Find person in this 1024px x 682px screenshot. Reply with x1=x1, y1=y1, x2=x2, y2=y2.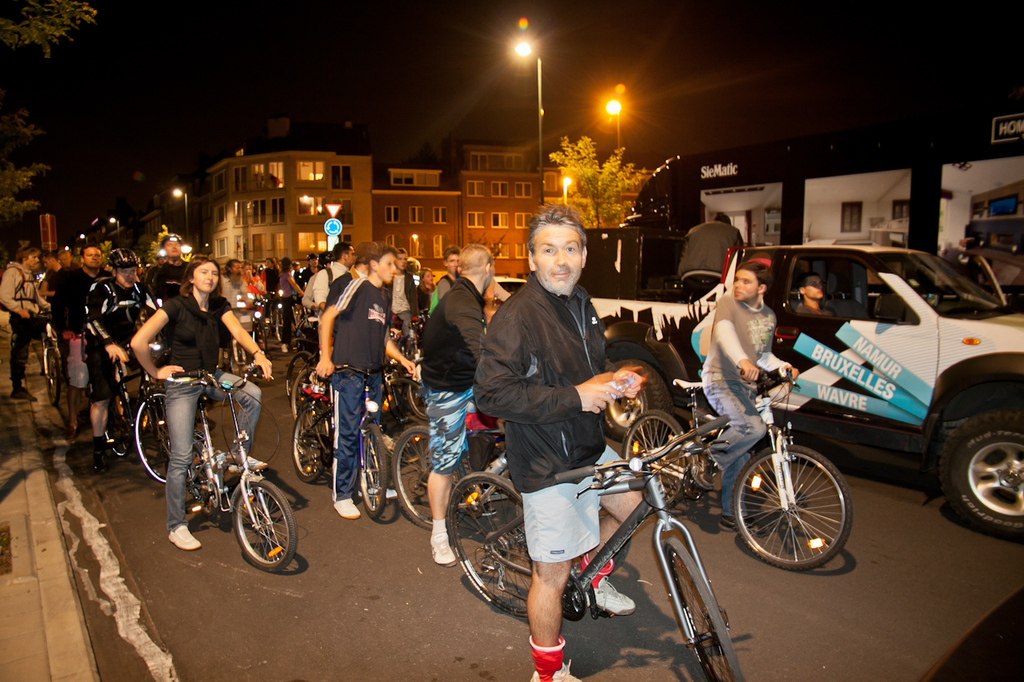
x1=309, y1=221, x2=391, y2=543.
